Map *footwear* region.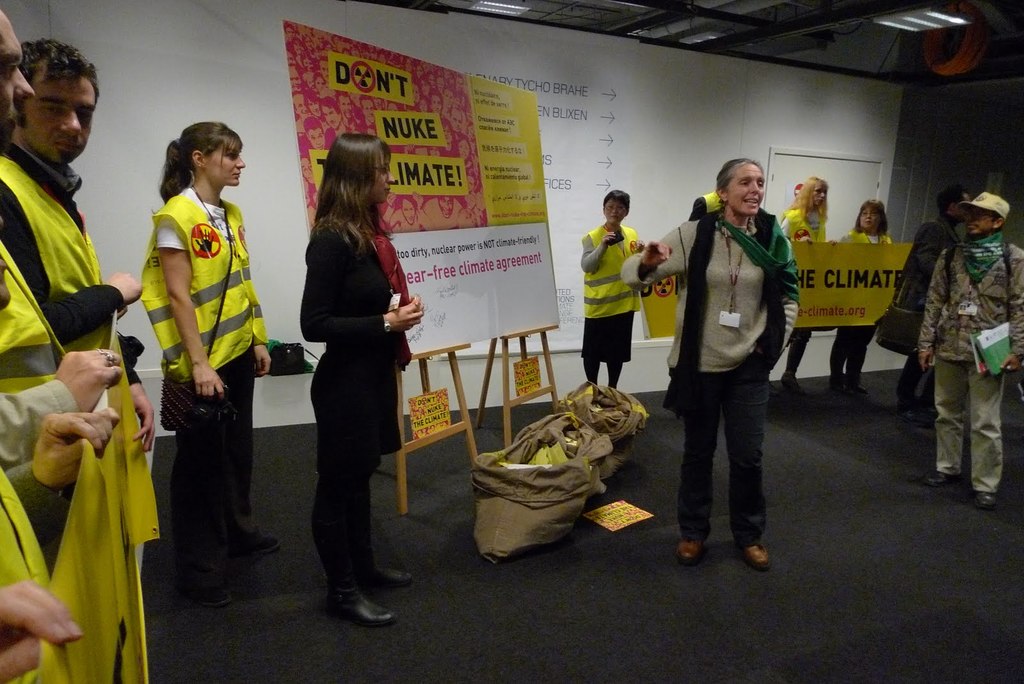
Mapped to bbox=[220, 525, 282, 557].
